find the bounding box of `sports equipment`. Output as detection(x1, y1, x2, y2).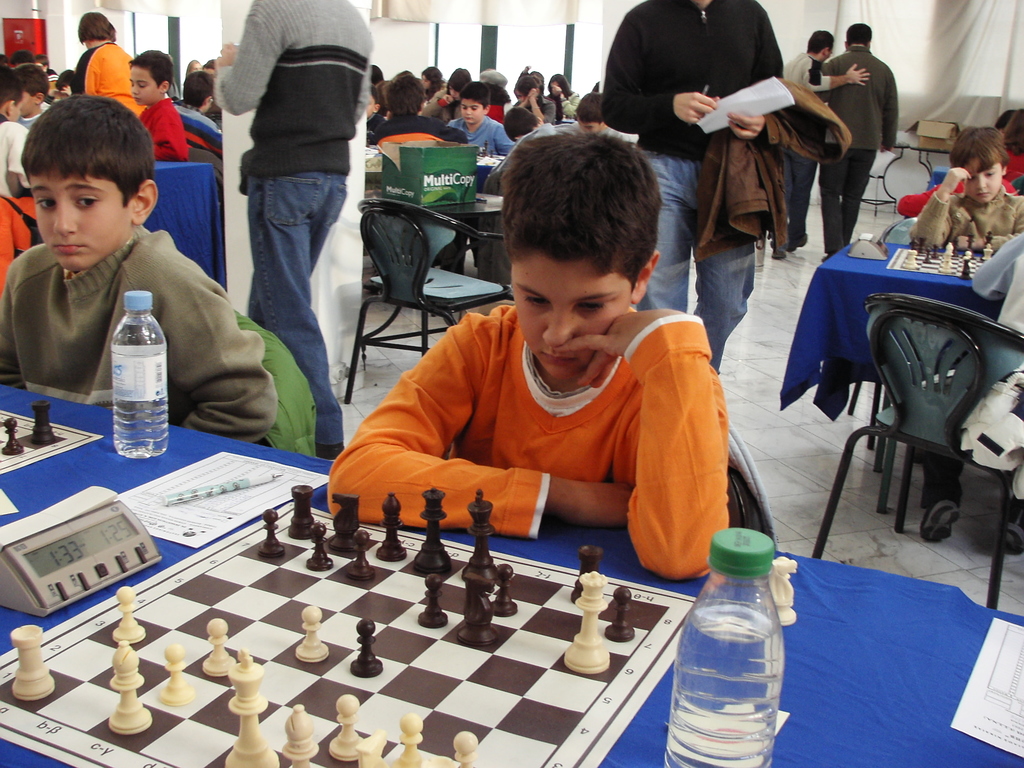
detection(413, 480, 456, 574).
